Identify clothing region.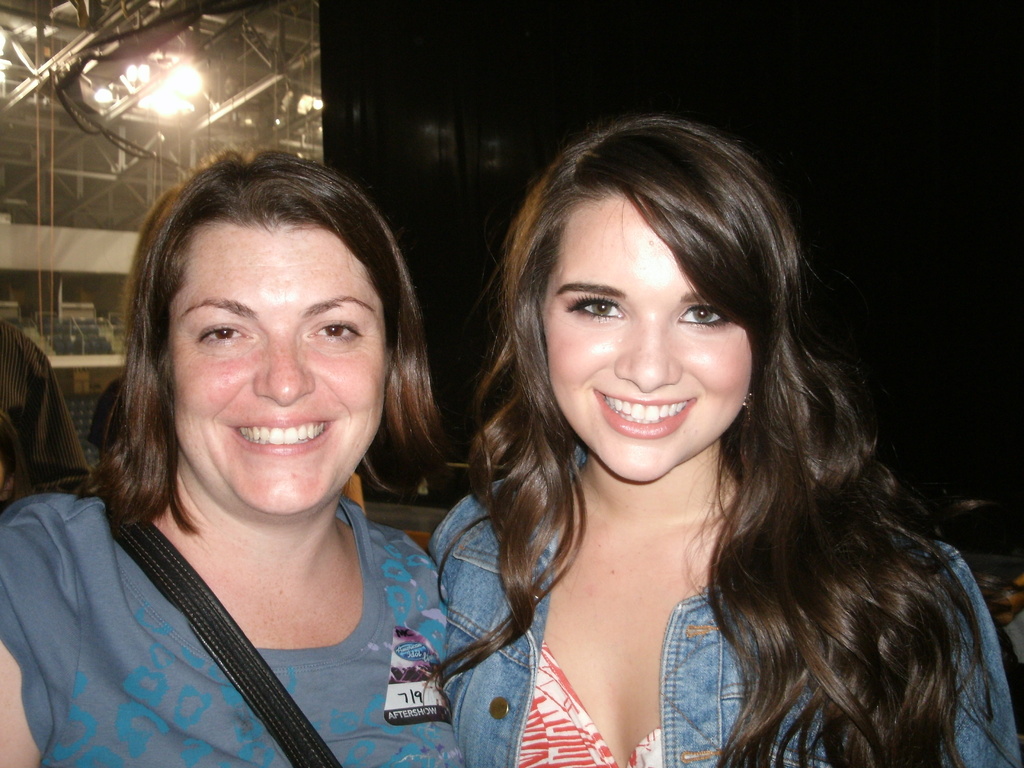
Region: <bbox>0, 424, 471, 762</bbox>.
